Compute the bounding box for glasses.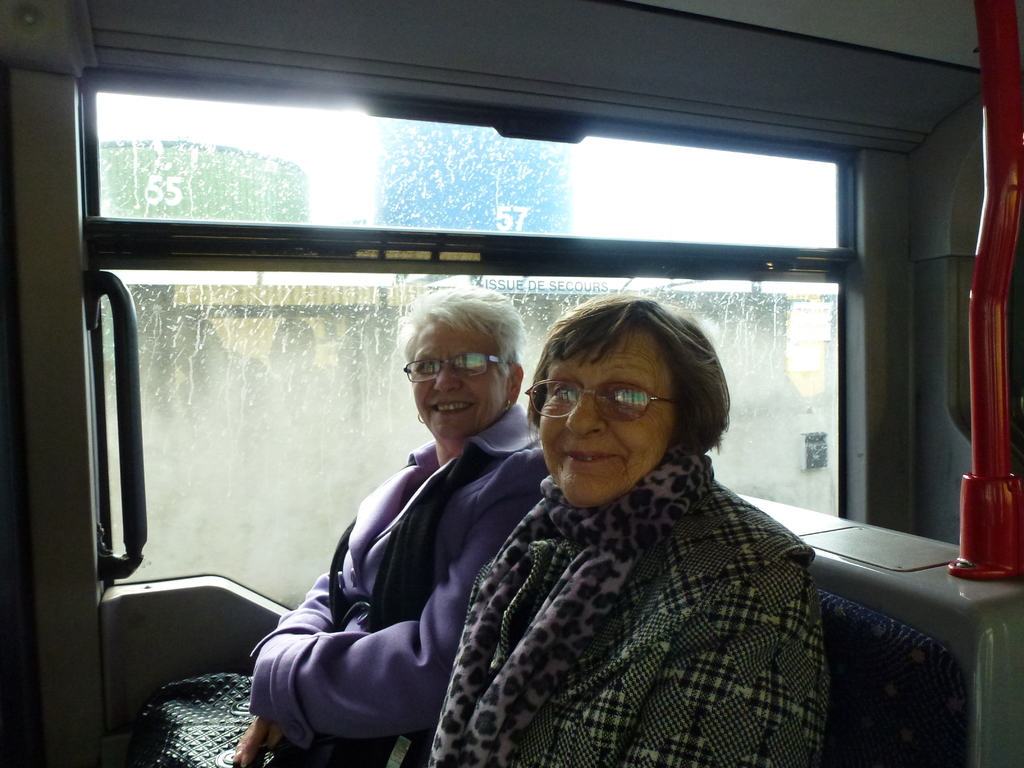
<bbox>529, 384, 690, 436</bbox>.
